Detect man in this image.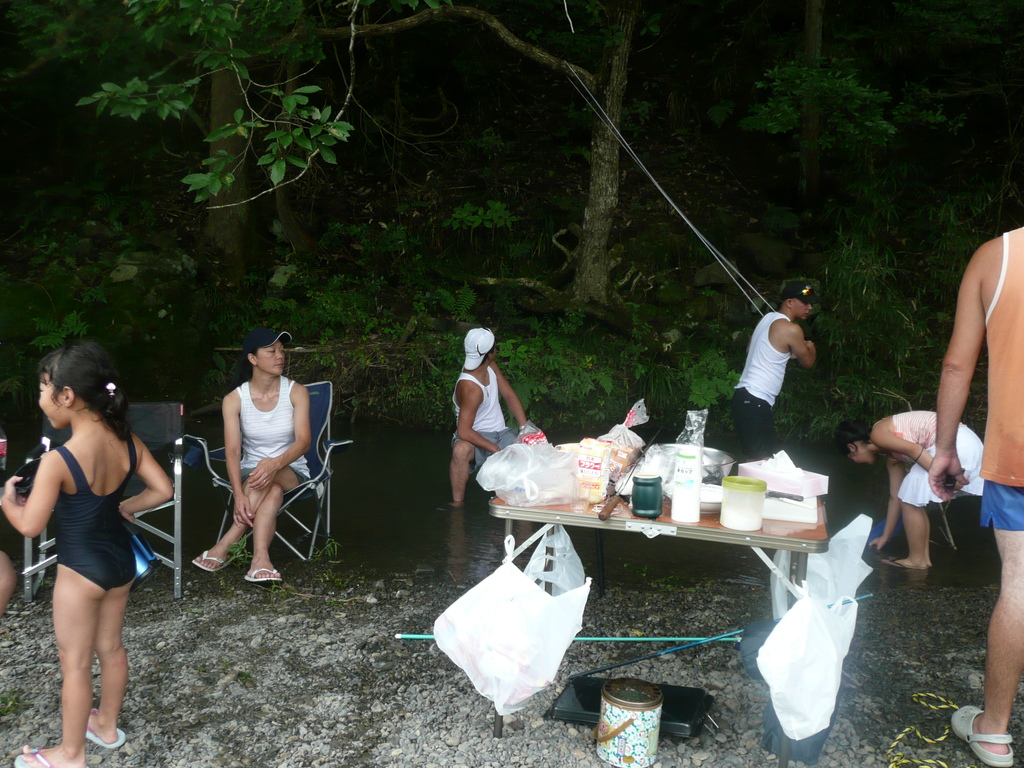
Detection: bbox=[925, 223, 1023, 767].
